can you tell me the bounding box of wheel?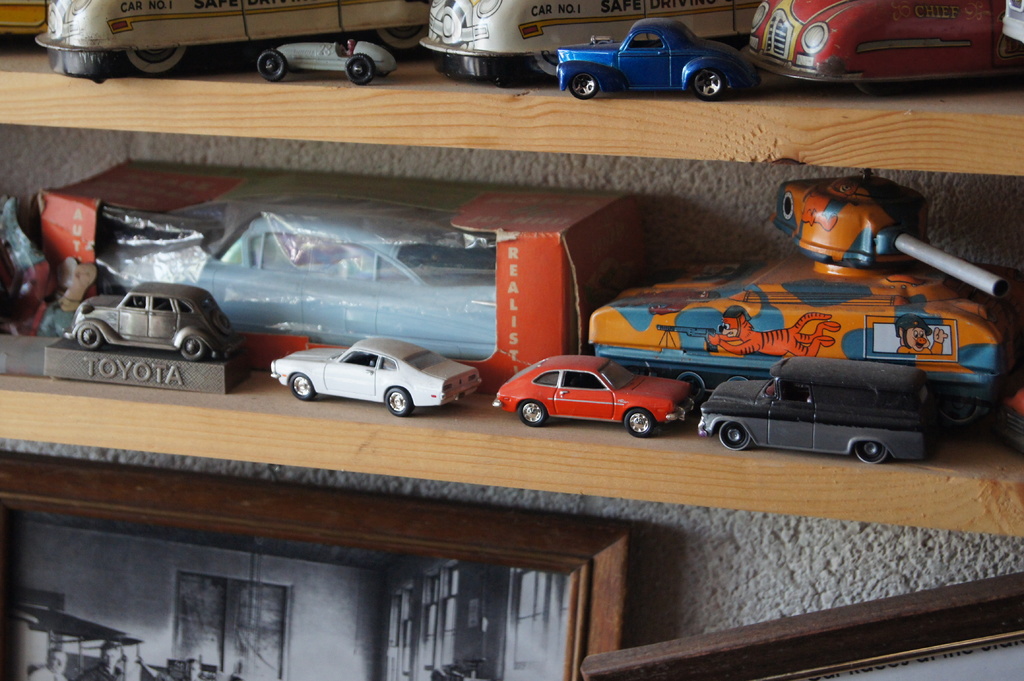
left=79, top=324, right=101, bottom=350.
